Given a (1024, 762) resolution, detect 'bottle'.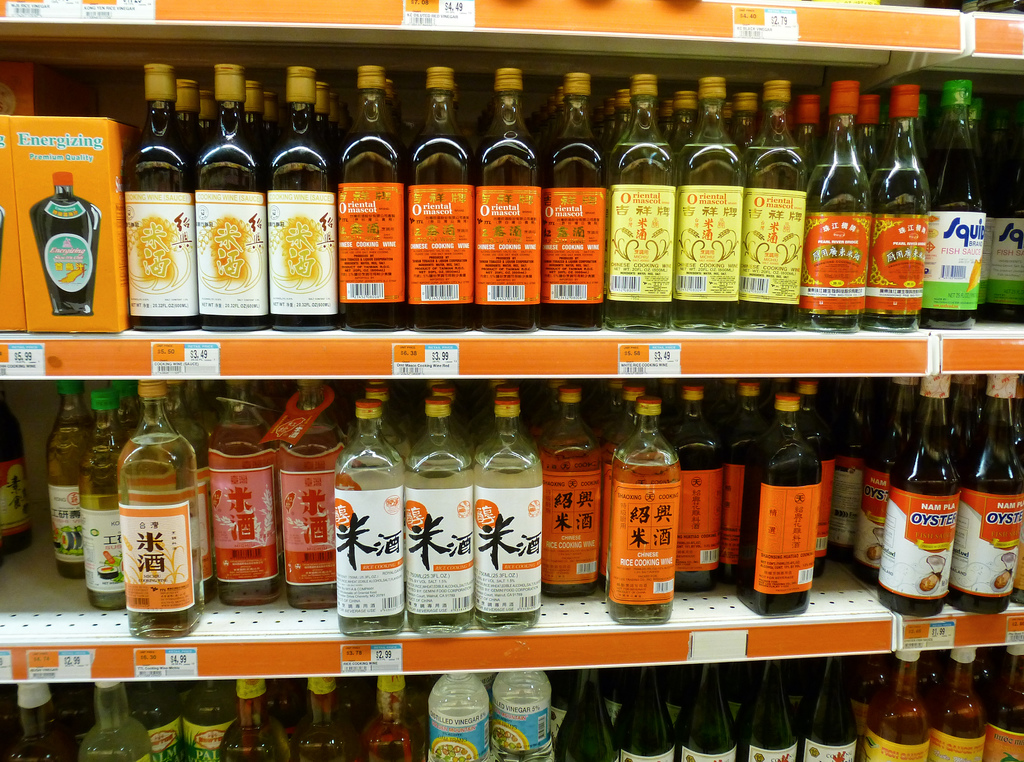
box(671, 662, 735, 761).
